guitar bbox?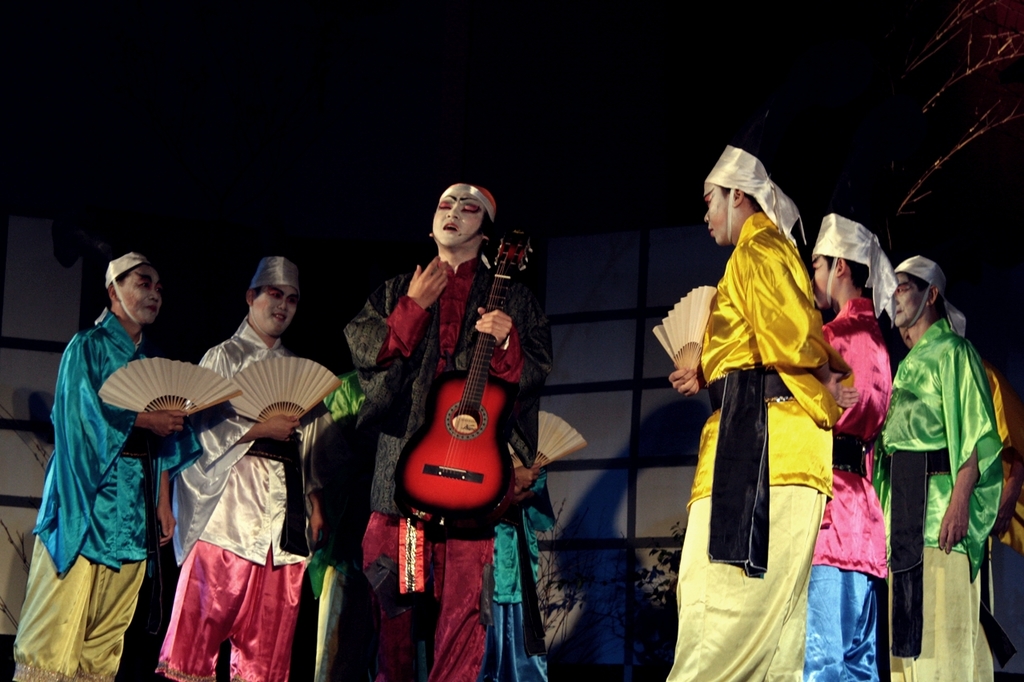
(390, 226, 534, 524)
